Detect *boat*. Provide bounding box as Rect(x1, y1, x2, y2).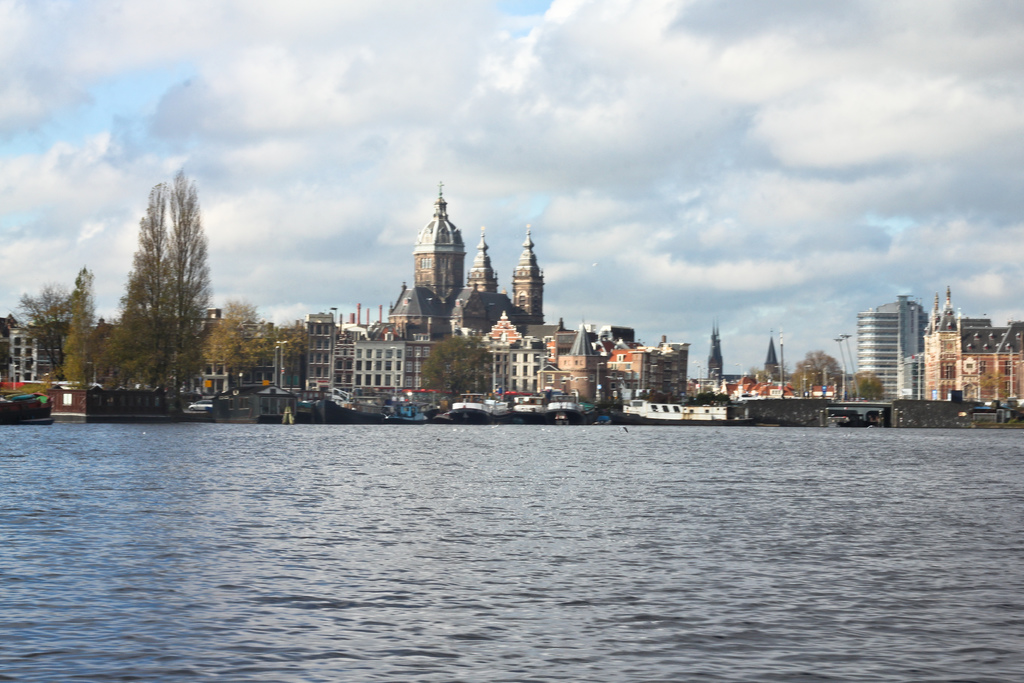
Rect(0, 394, 52, 420).
